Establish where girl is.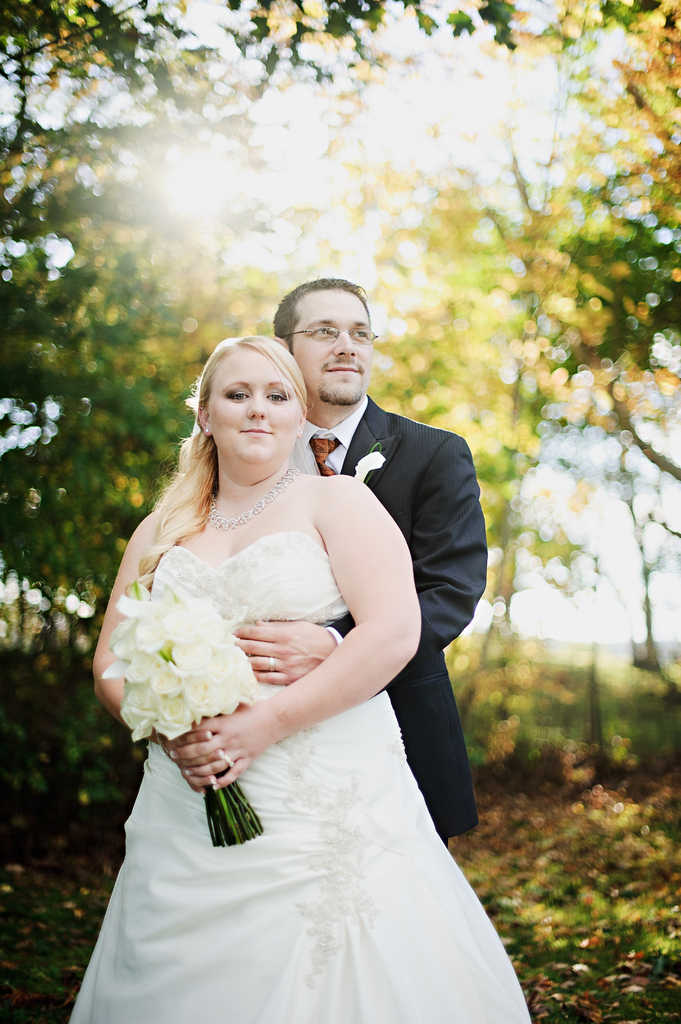
Established at bbox=(82, 276, 535, 1023).
